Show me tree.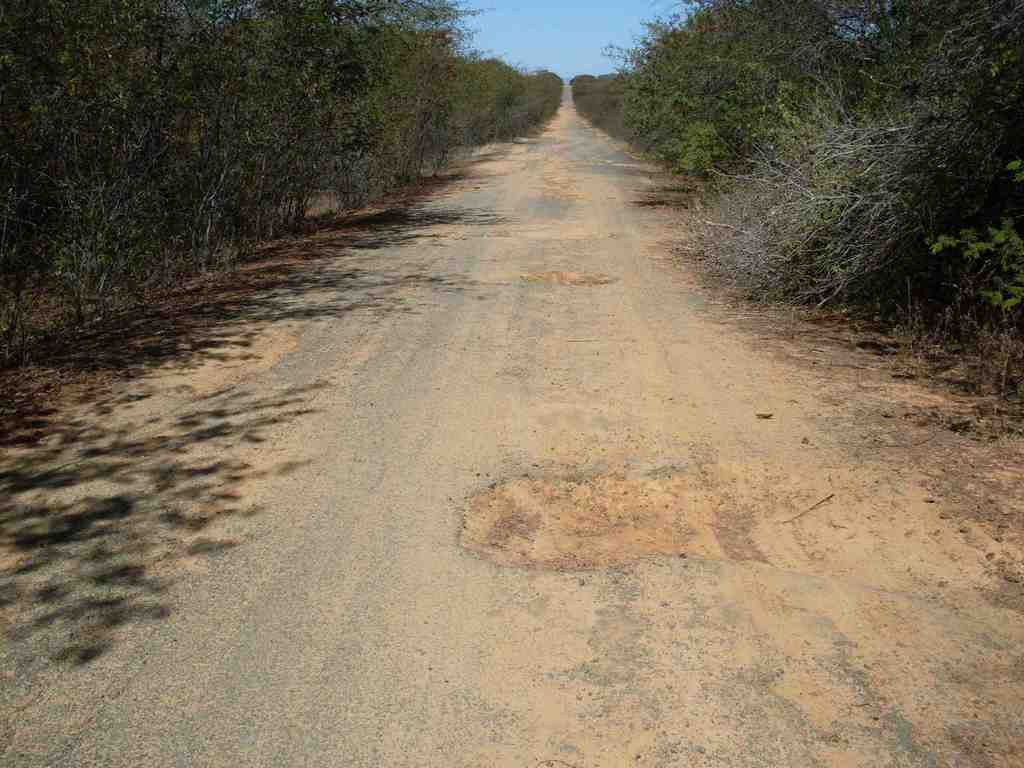
tree is here: rect(463, 56, 526, 145).
